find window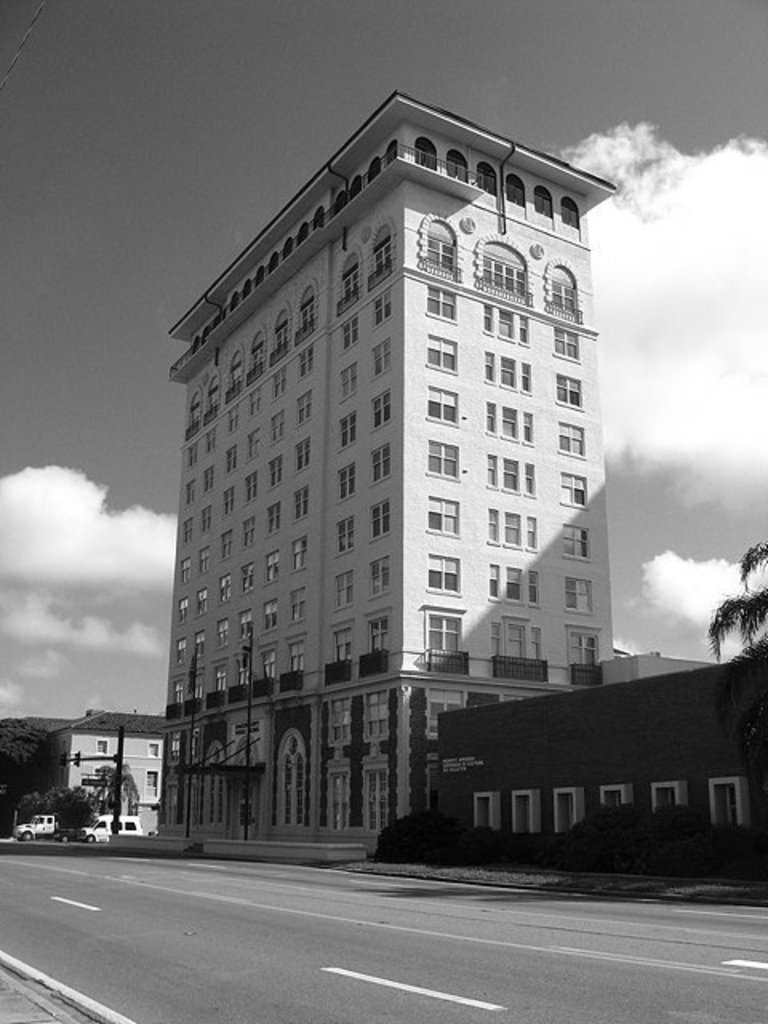
bbox=(504, 171, 523, 210)
